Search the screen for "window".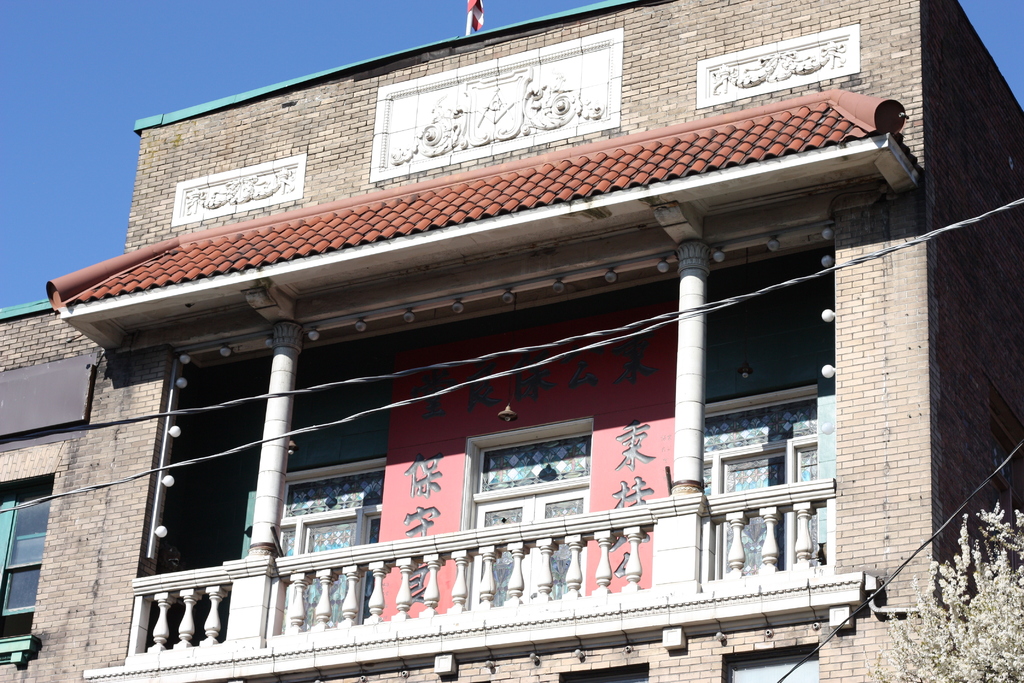
Found at (477,436,593,496).
